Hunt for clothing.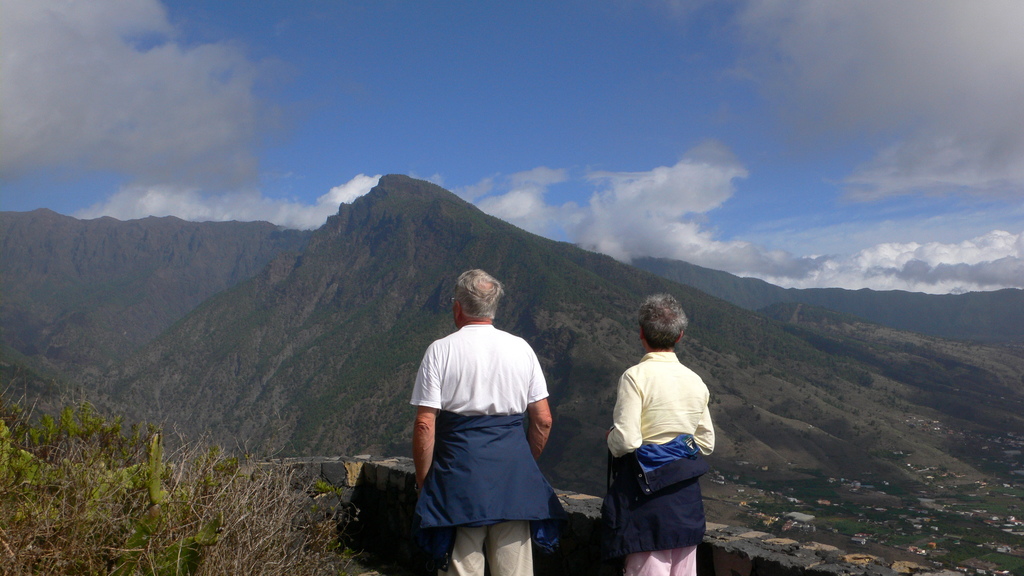
Hunted down at [599, 351, 721, 575].
